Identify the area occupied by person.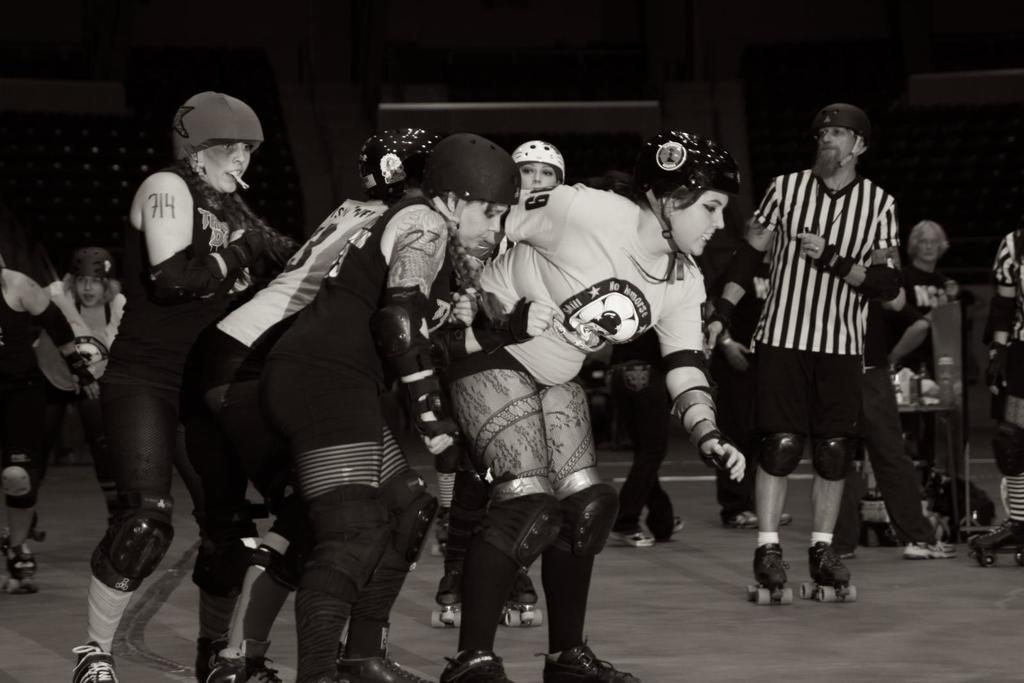
Area: {"x1": 191, "y1": 112, "x2": 450, "y2": 682}.
